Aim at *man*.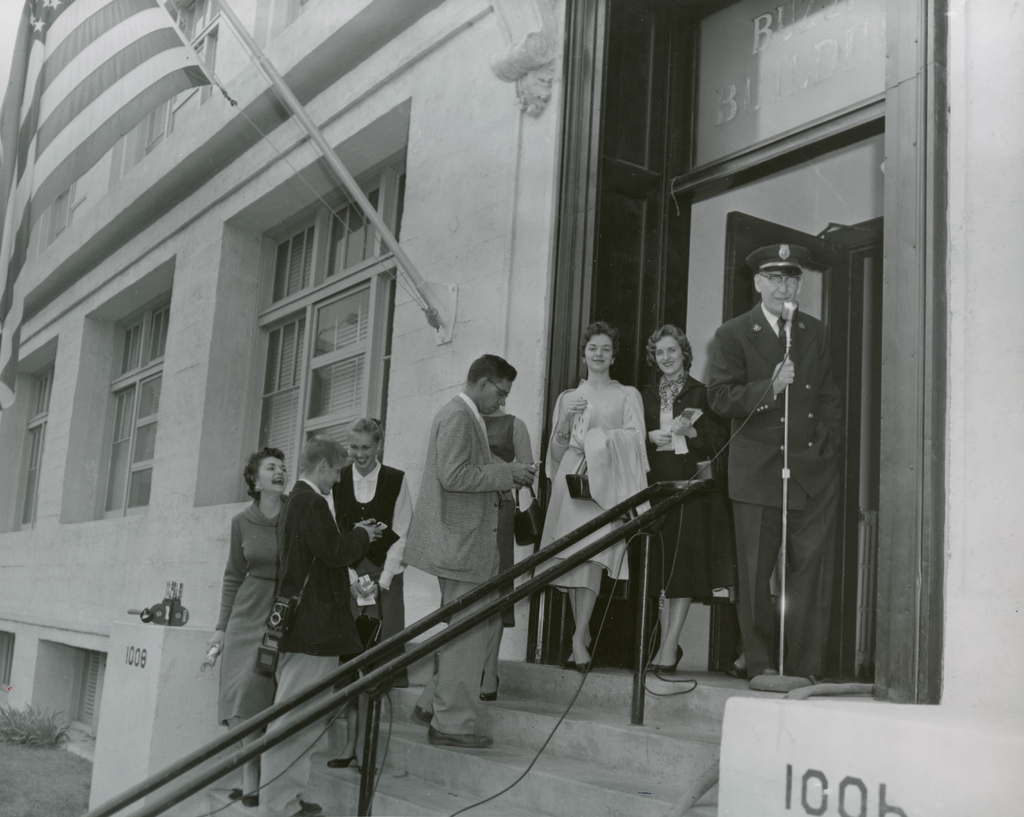
Aimed at bbox(707, 246, 831, 645).
